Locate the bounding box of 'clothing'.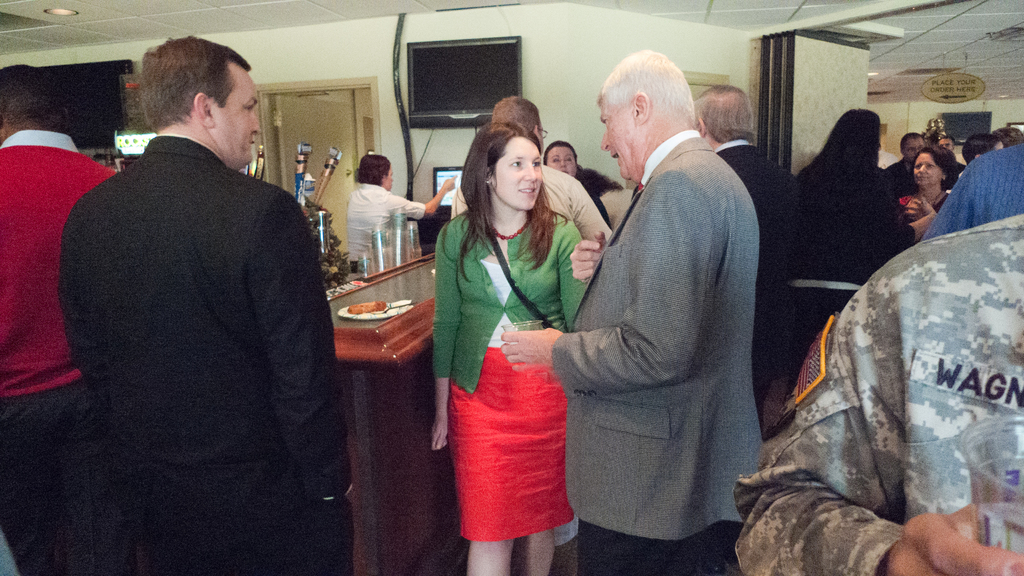
Bounding box: region(433, 211, 577, 541).
